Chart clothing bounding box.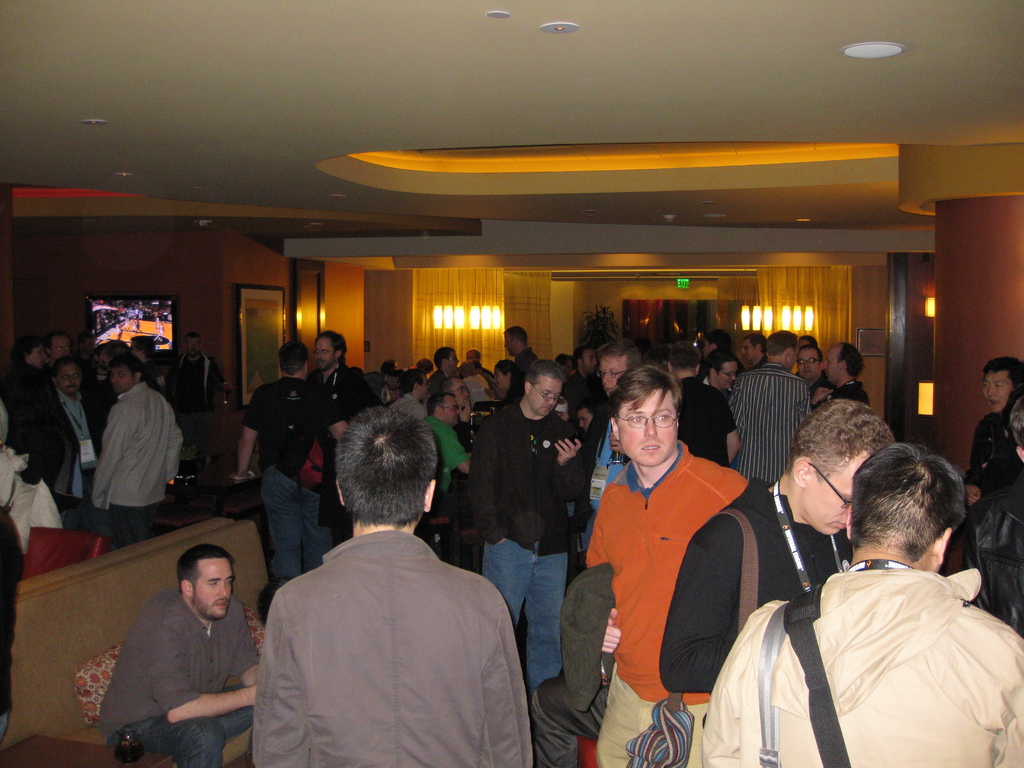
Charted: 255/528/535/767.
